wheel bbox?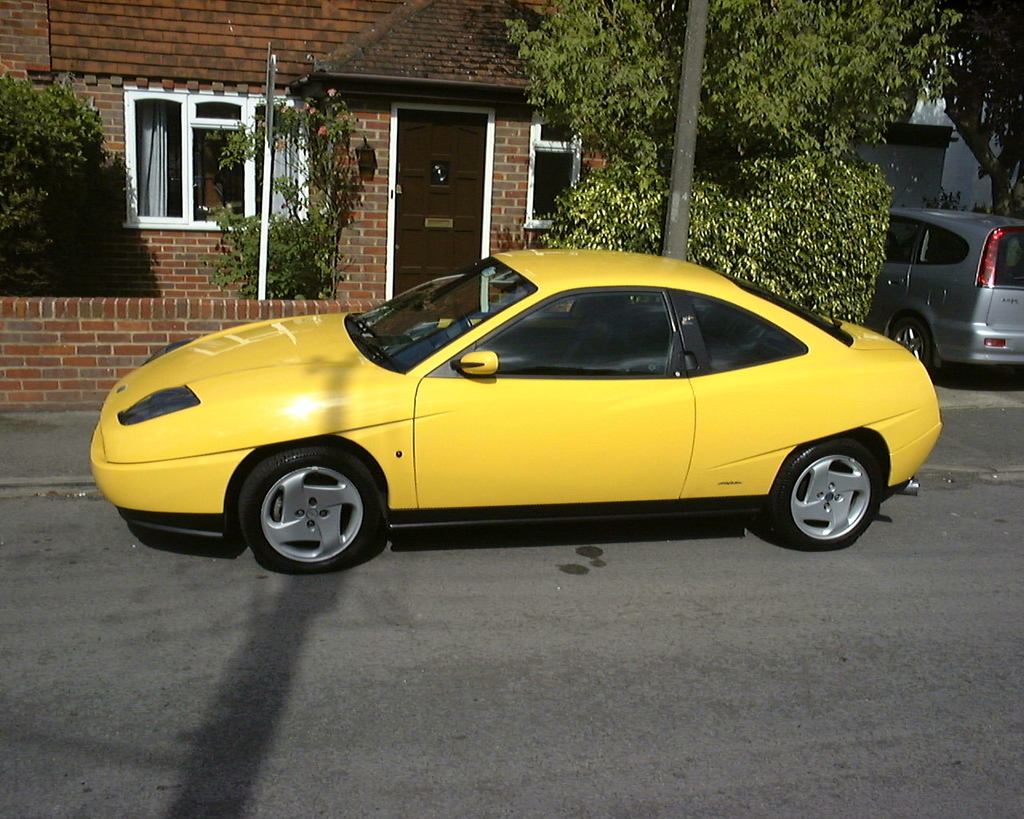
(773,437,886,541)
